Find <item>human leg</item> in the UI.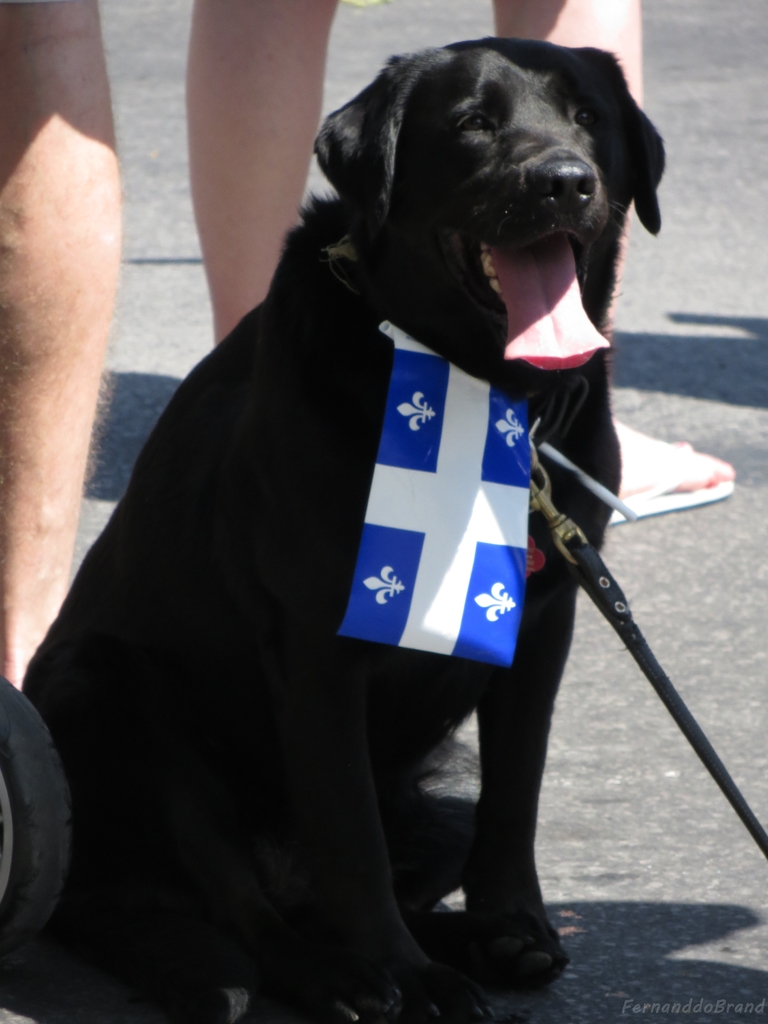
UI element at locate(492, 0, 735, 520).
